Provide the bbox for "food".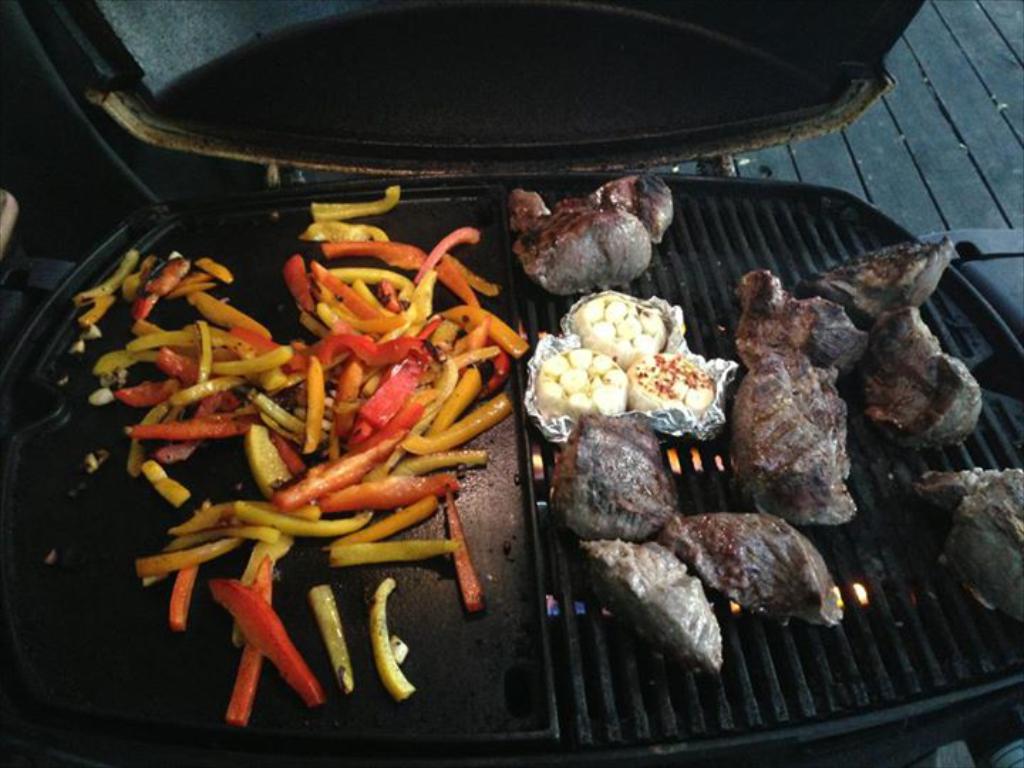
rect(796, 236, 954, 323).
